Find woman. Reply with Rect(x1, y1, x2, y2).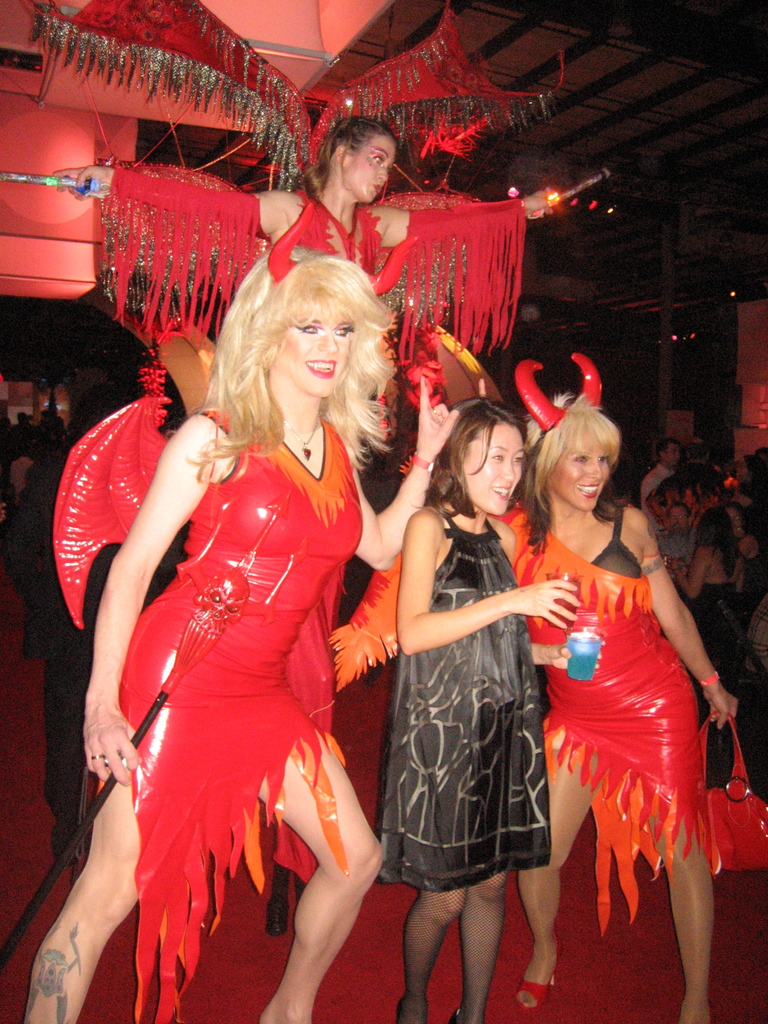
Rect(63, 223, 402, 992).
